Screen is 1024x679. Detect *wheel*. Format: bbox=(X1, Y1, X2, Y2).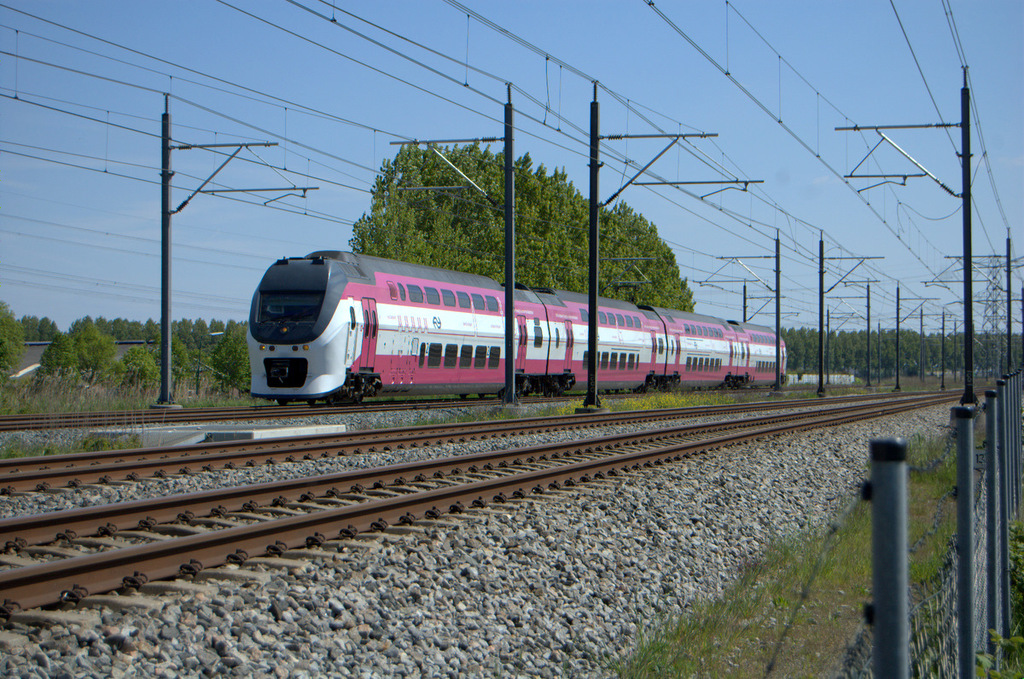
bbox=(604, 386, 614, 392).
